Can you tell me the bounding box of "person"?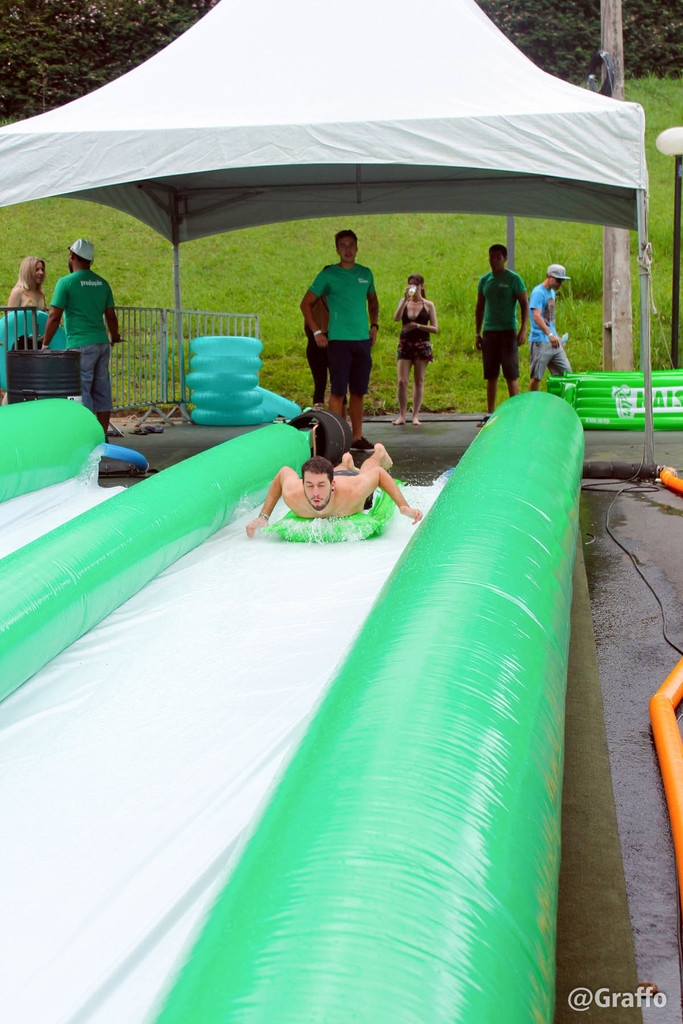
bbox=[522, 252, 580, 380].
